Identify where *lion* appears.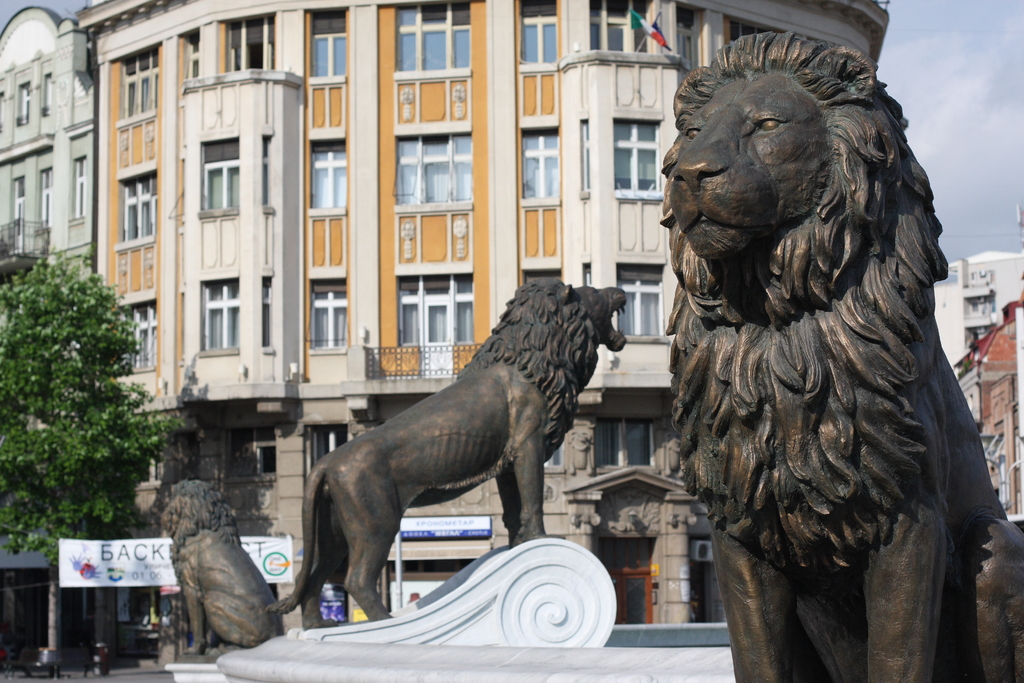
Appears at l=269, t=279, r=627, b=630.
